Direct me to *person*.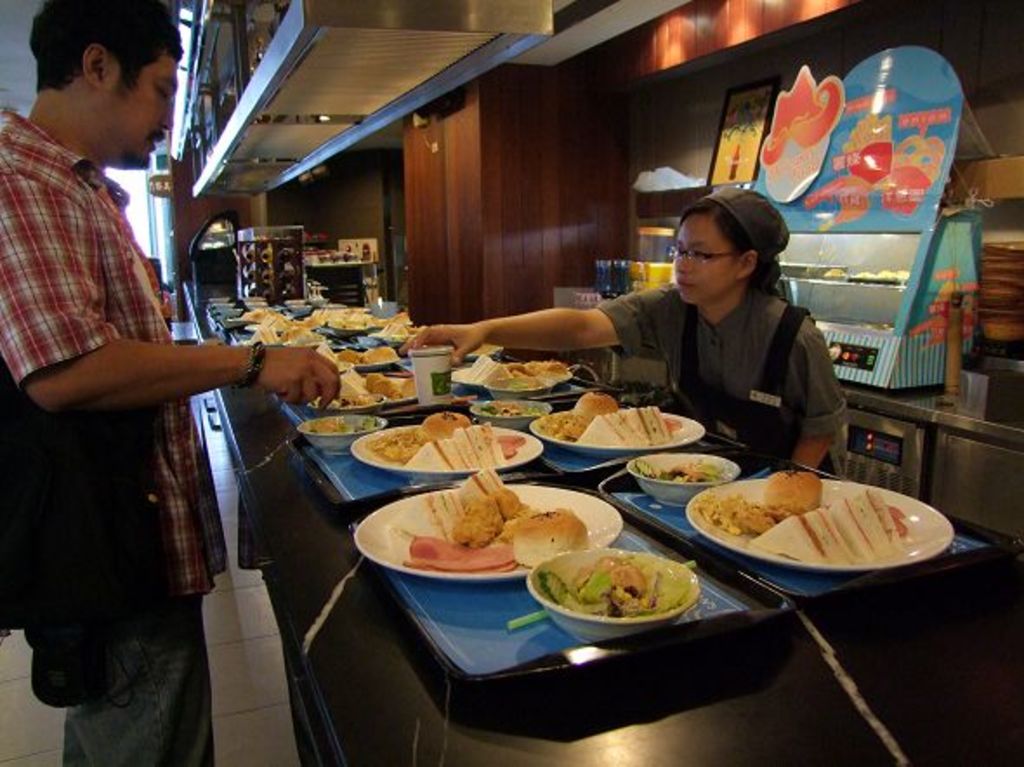
Direction: Rect(12, 19, 243, 739).
